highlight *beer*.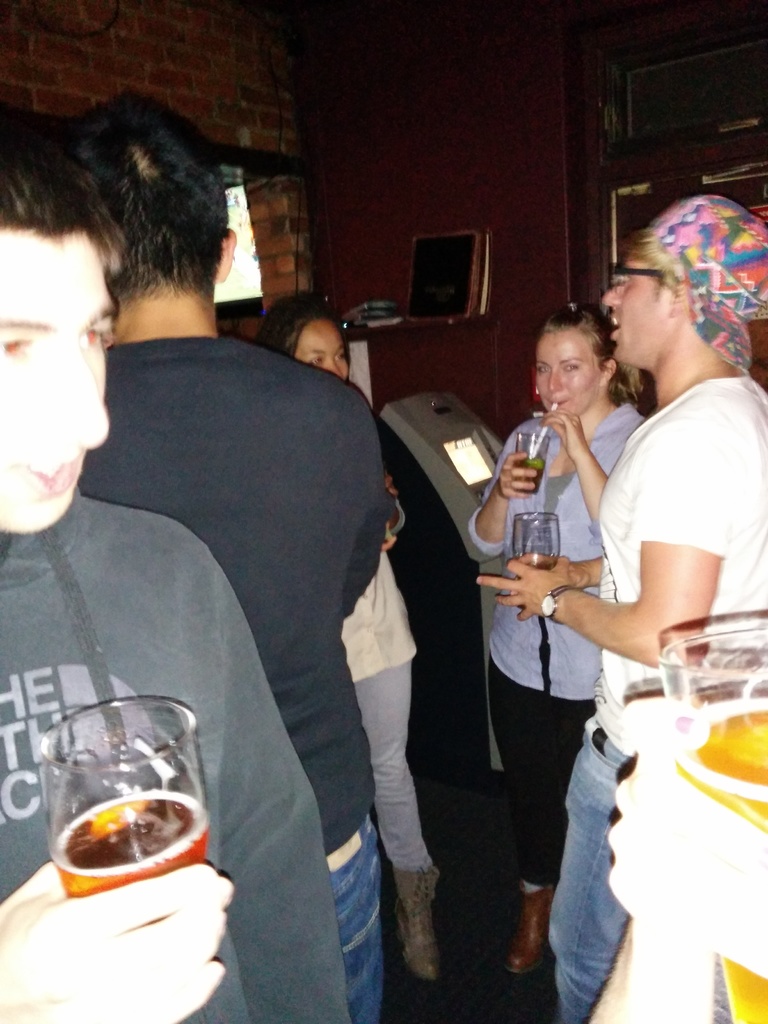
Highlighted region: <box>504,505,561,587</box>.
